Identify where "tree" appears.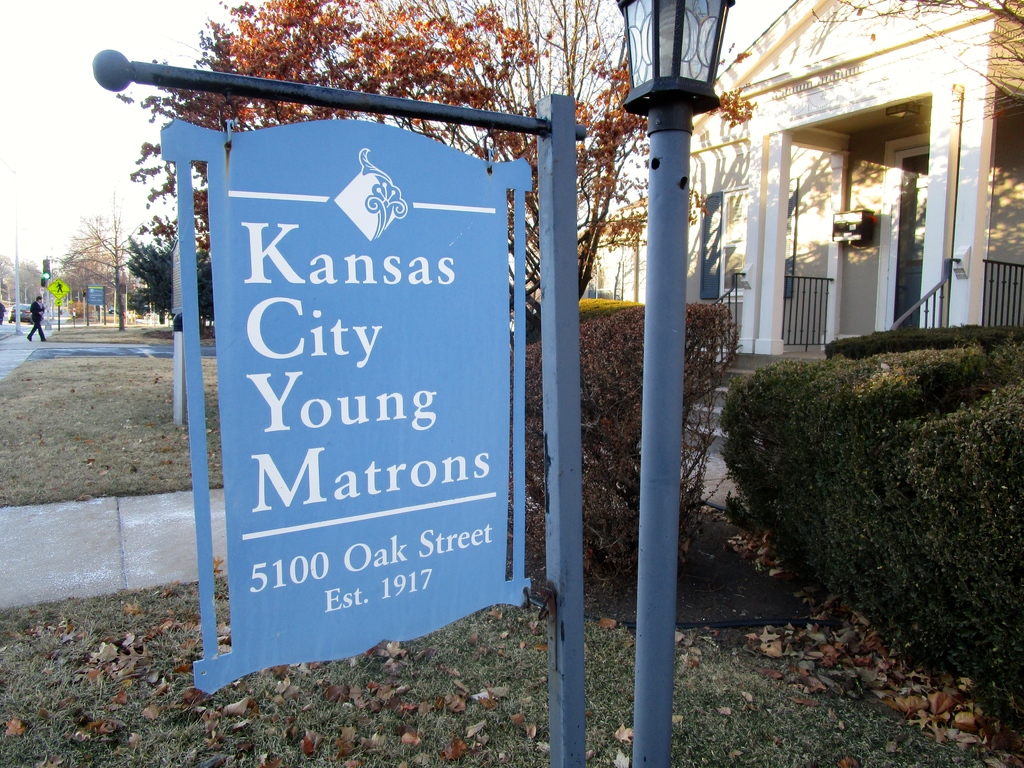
Appears at (x1=47, y1=213, x2=138, y2=327).
